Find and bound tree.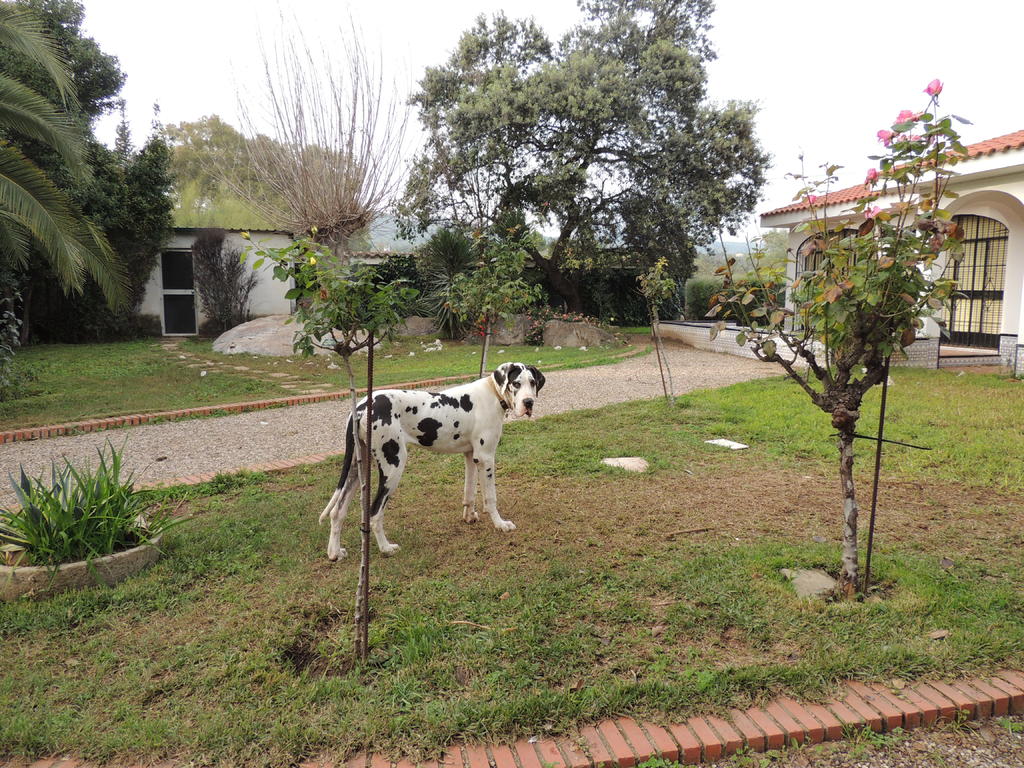
Bound: bbox(144, 110, 372, 254).
